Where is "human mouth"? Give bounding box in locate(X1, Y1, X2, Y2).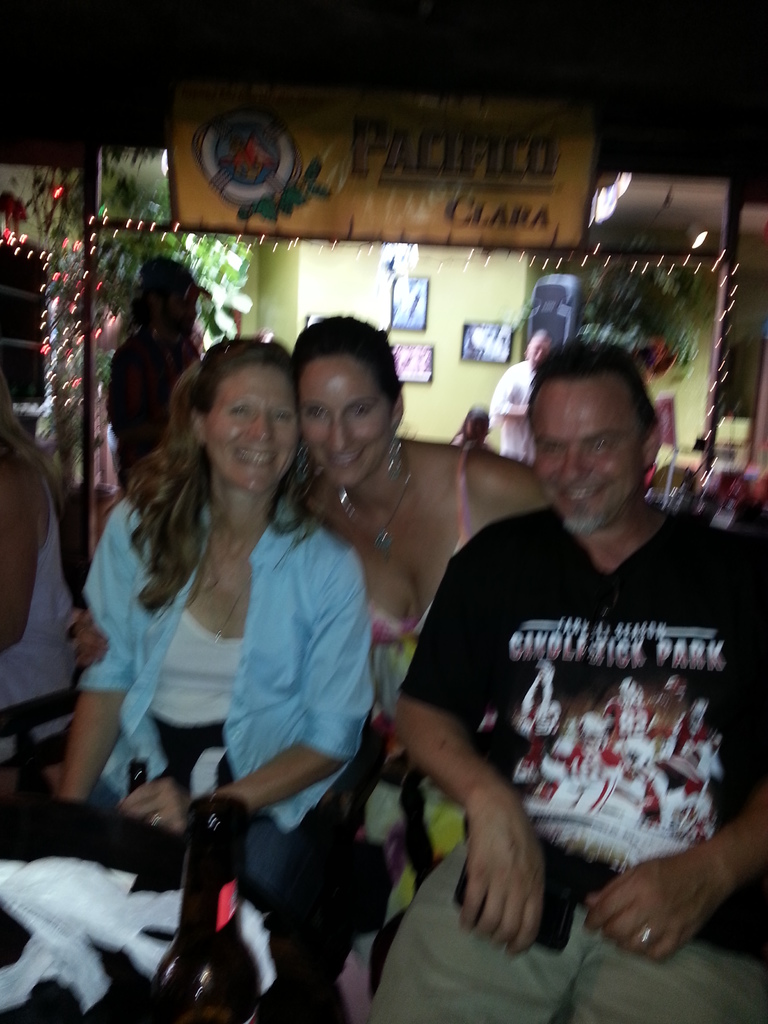
locate(334, 449, 366, 462).
